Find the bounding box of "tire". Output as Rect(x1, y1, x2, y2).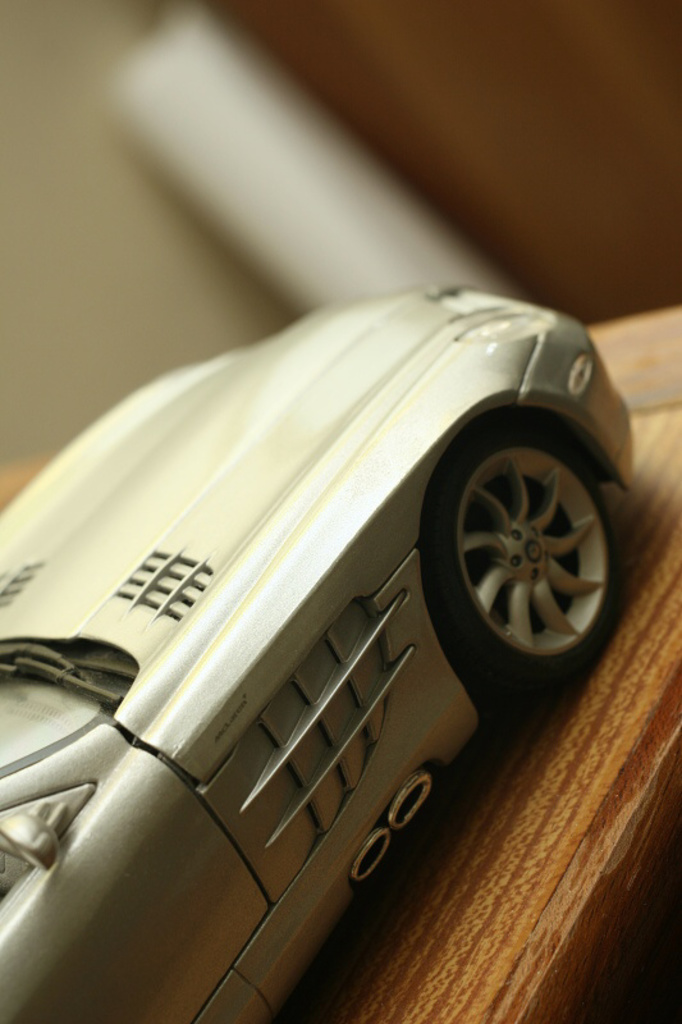
Rect(429, 397, 628, 721).
